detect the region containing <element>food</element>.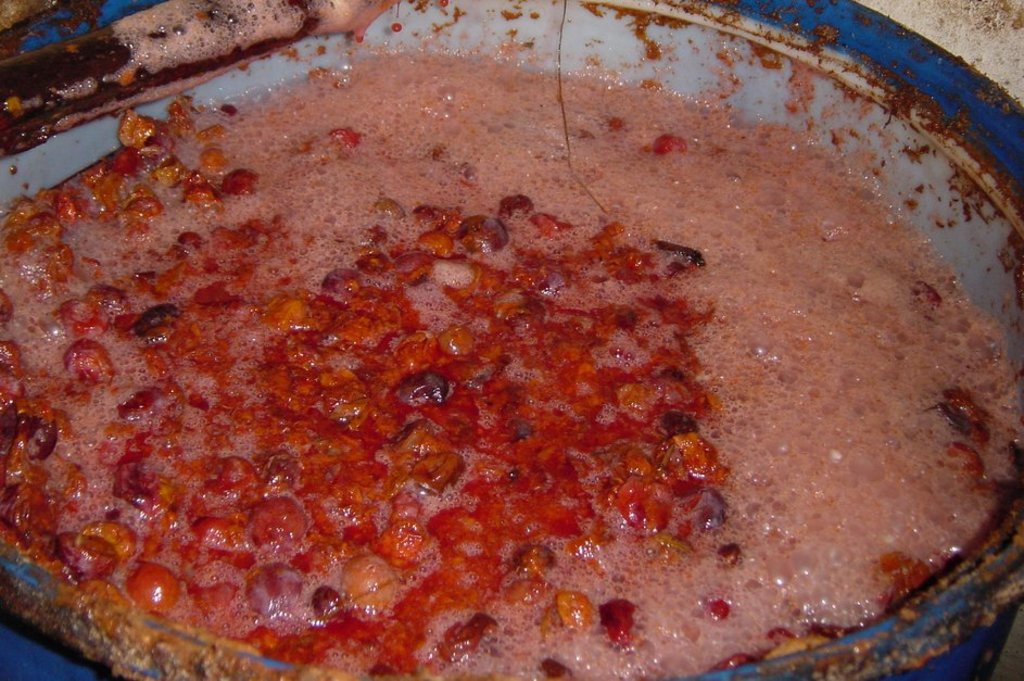
{"x1": 20, "y1": 102, "x2": 959, "y2": 669}.
